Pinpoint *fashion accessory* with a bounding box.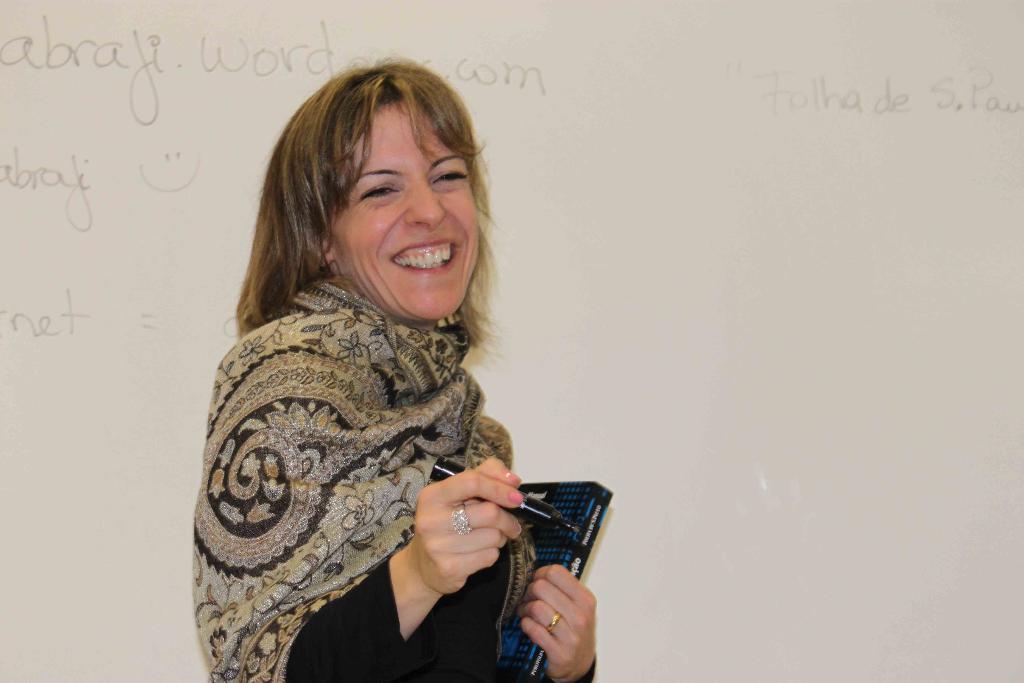
447:506:476:536.
